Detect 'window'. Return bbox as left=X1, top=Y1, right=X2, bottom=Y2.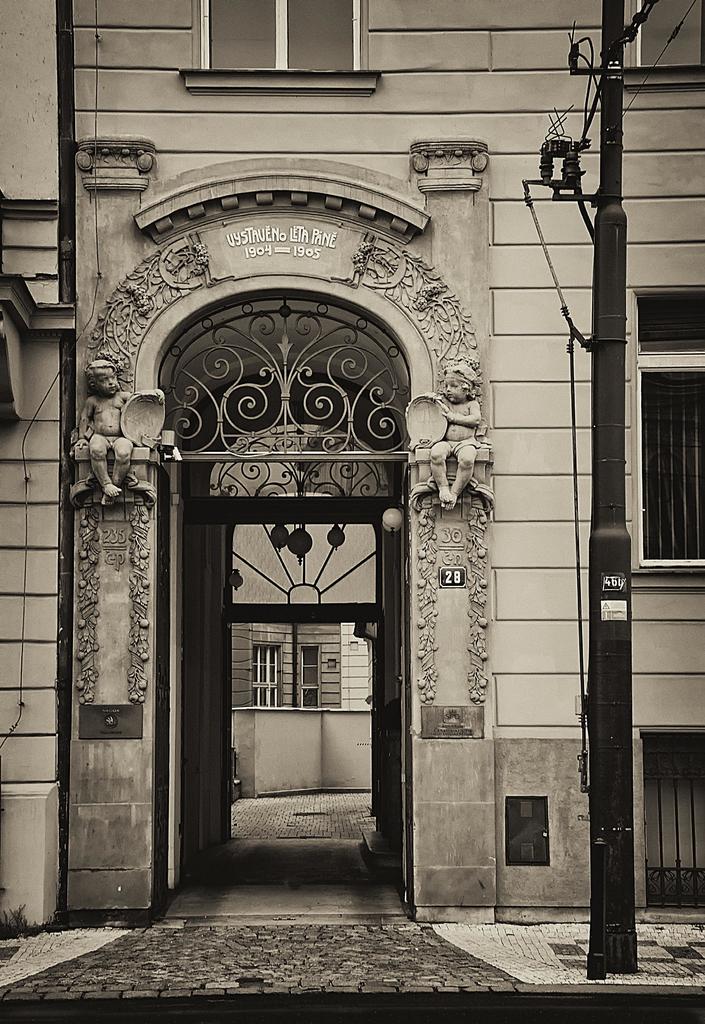
left=190, top=0, right=373, bottom=71.
